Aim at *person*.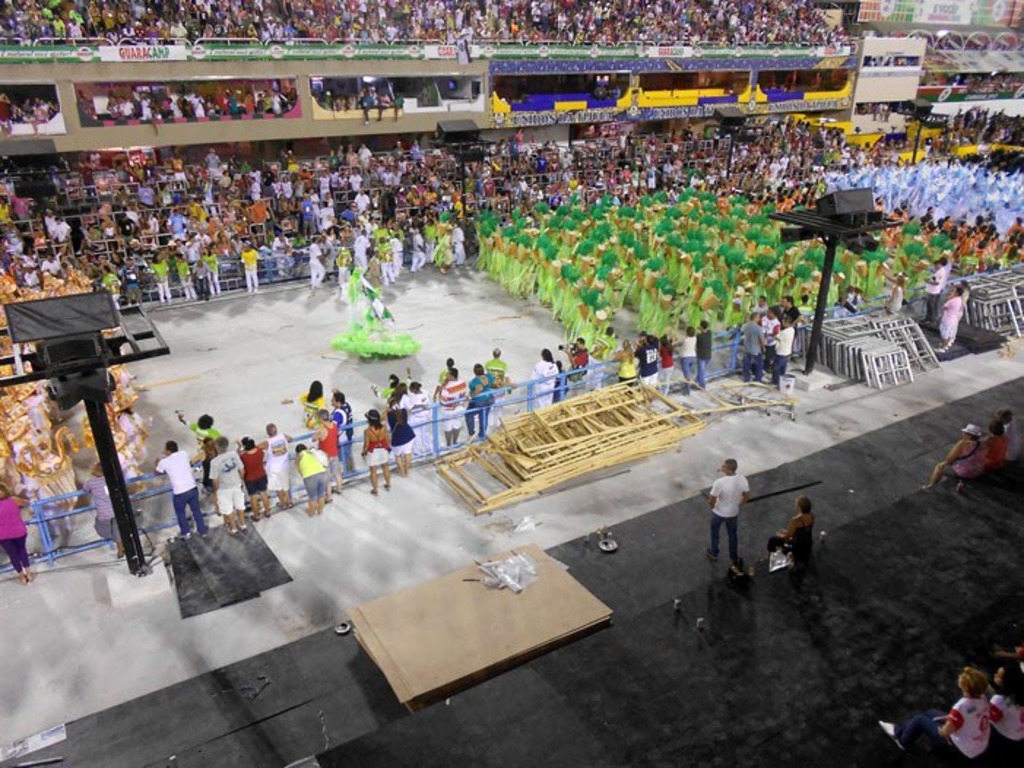
Aimed at (329, 388, 355, 477).
